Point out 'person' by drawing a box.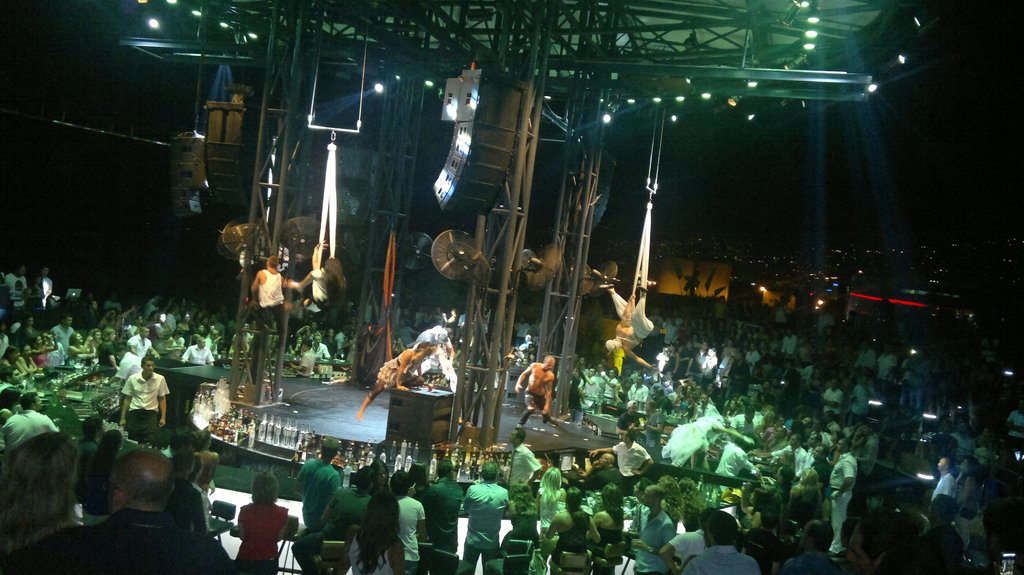
(x1=512, y1=357, x2=561, y2=442).
